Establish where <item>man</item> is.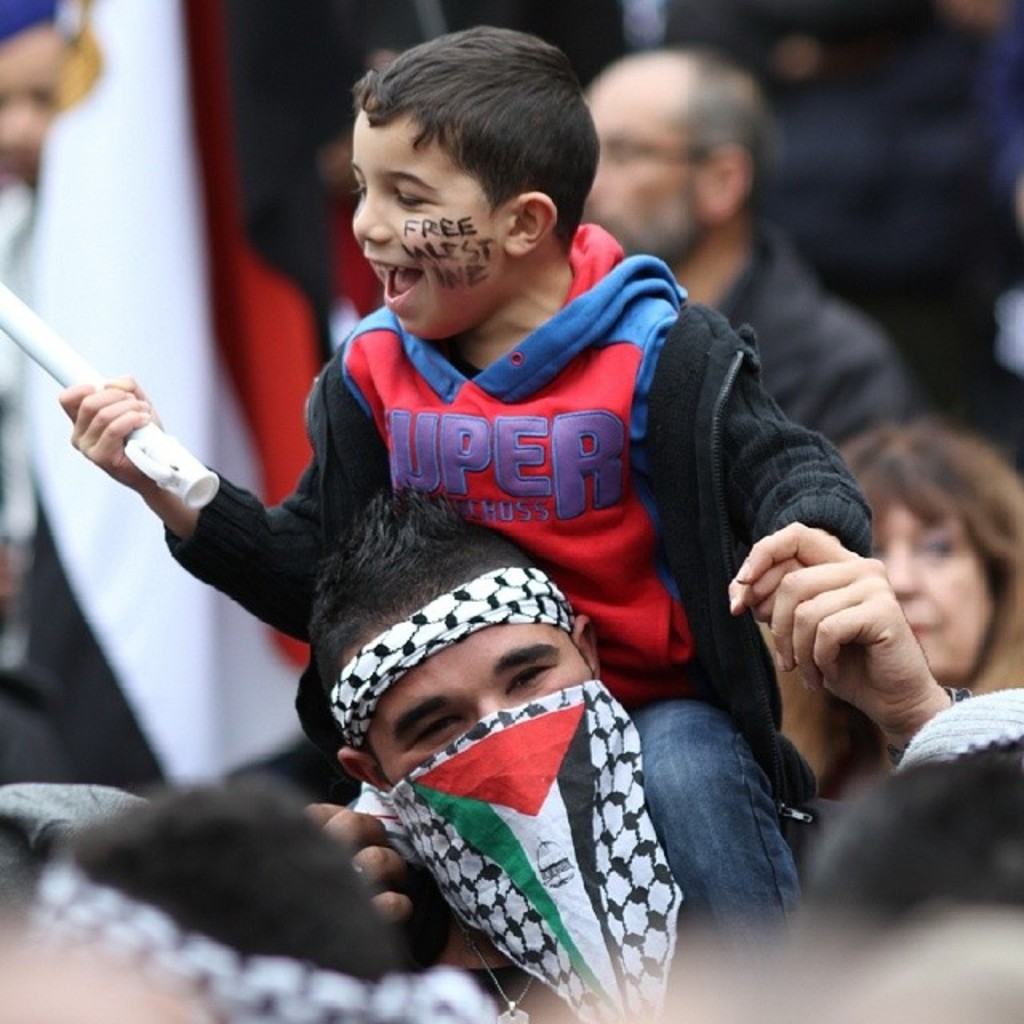
Established at bbox(301, 488, 968, 1022).
